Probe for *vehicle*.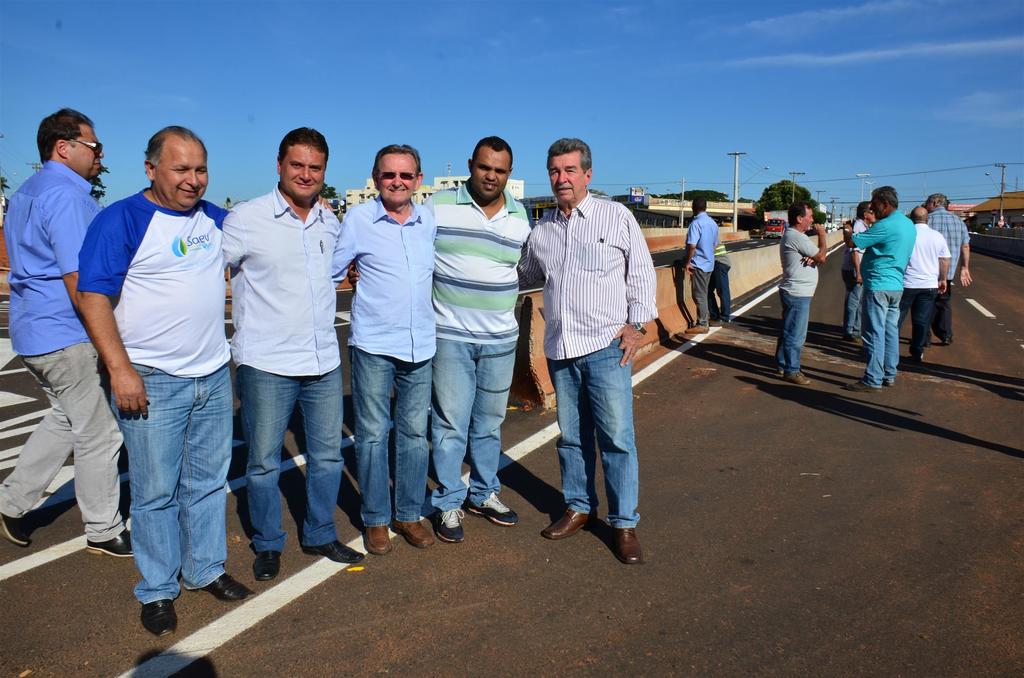
Probe result: (765, 218, 787, 243).
